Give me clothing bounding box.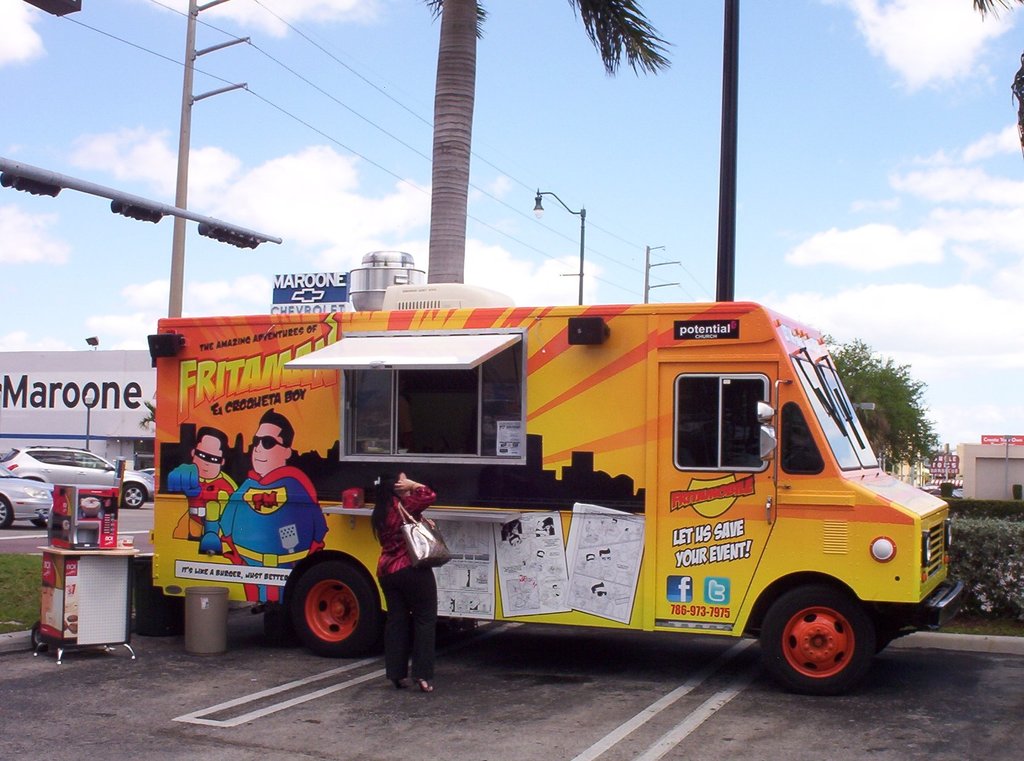
rect(201, 463, 330, 601).
